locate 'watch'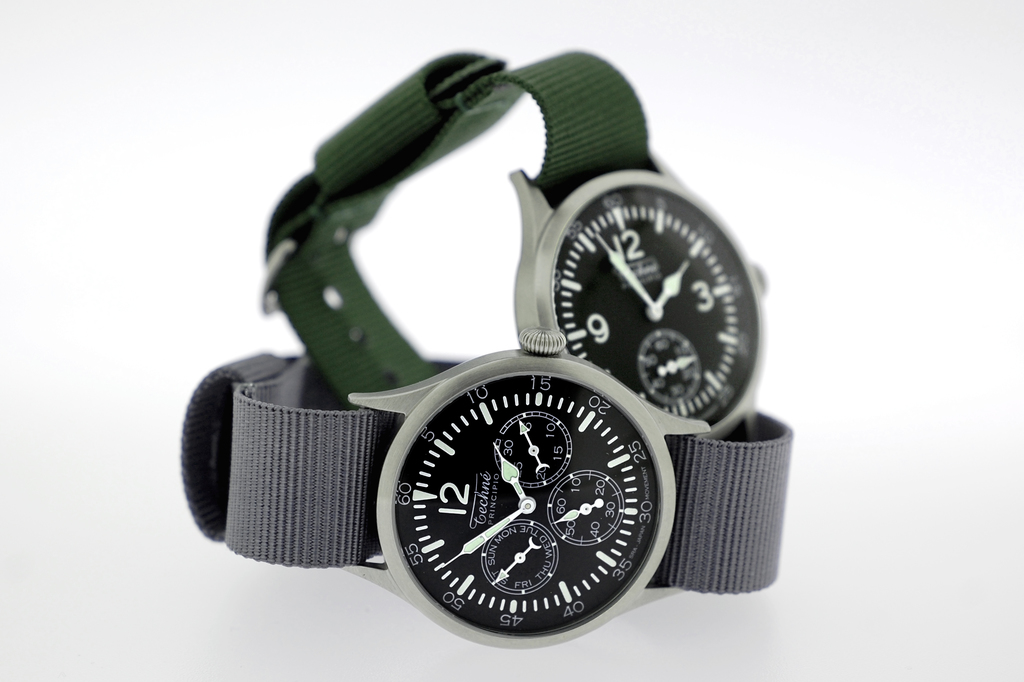
261, 49, 769, 440
